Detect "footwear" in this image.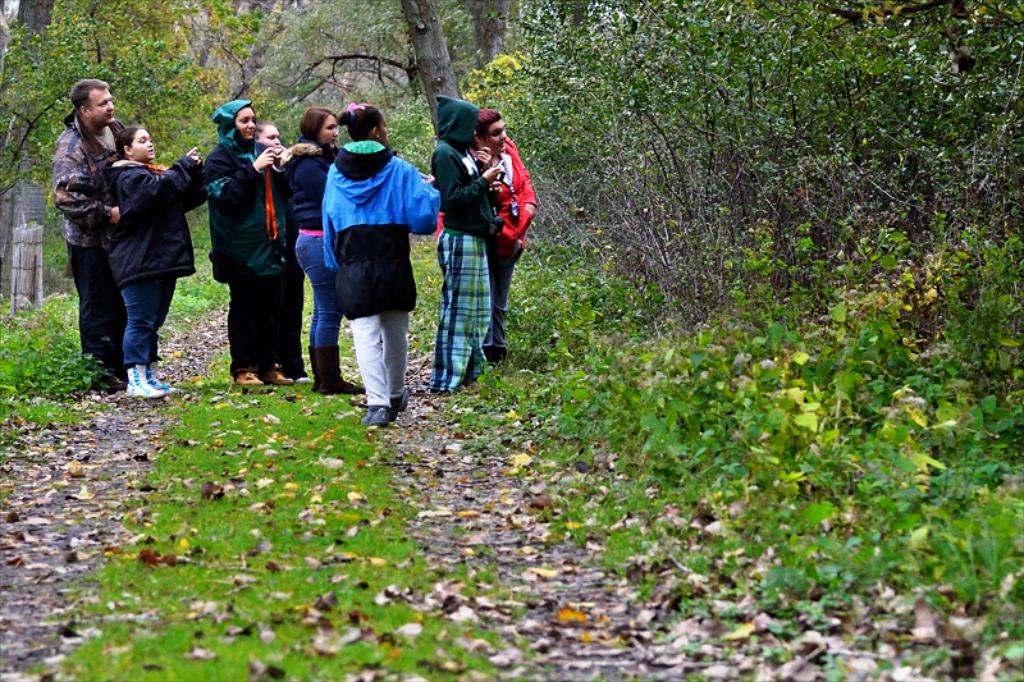
Detection: x1=266, y1=367, x2=296, y2=388.
